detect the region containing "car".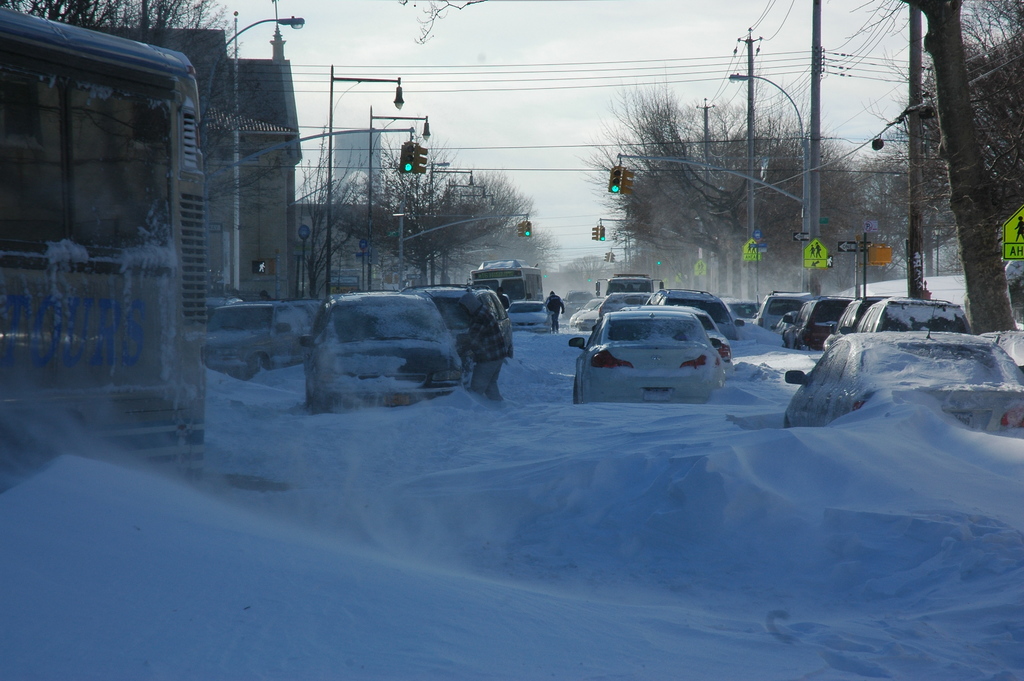
x1=296, y1=289, x2=463, y2=413.
